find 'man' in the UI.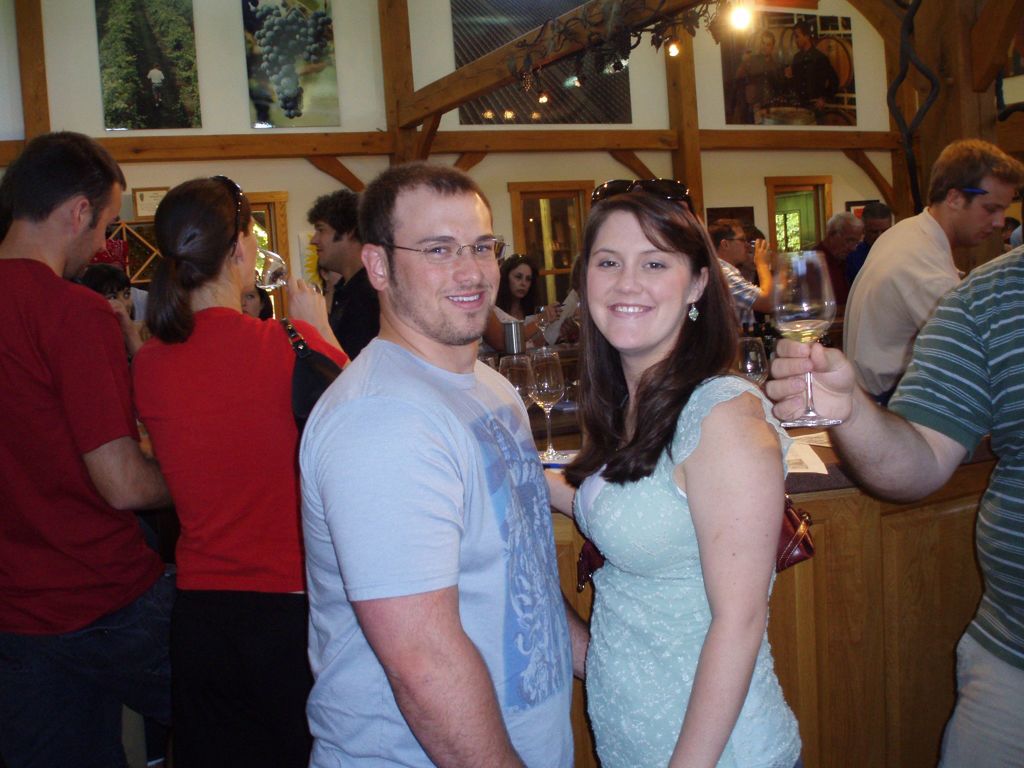
UI element at [782,19,842,126].
